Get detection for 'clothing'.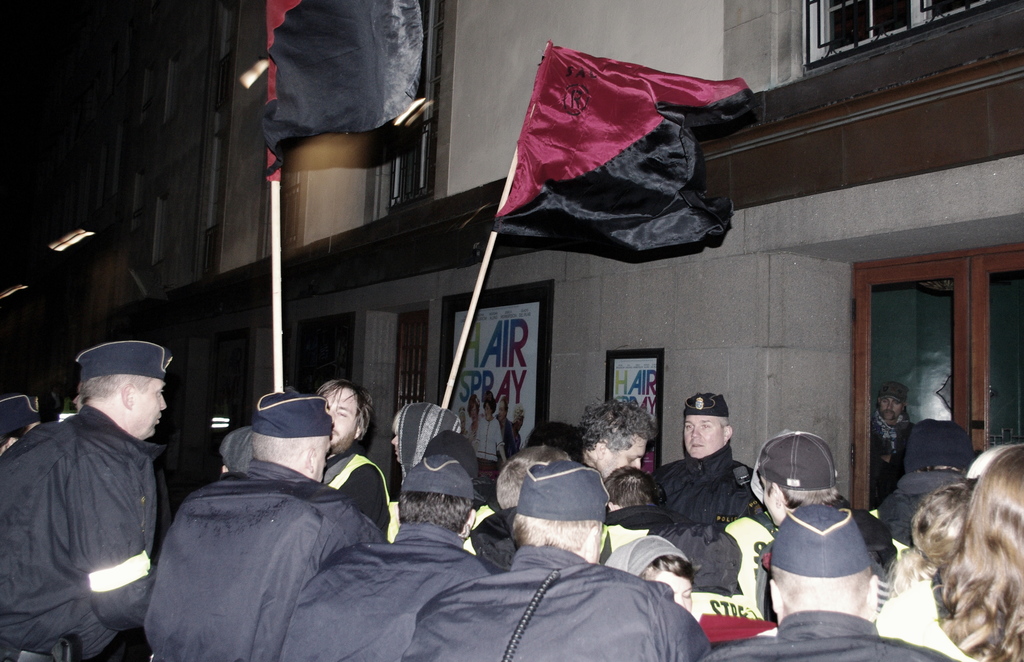
Detection: rect(15, 369, 188, 644).
